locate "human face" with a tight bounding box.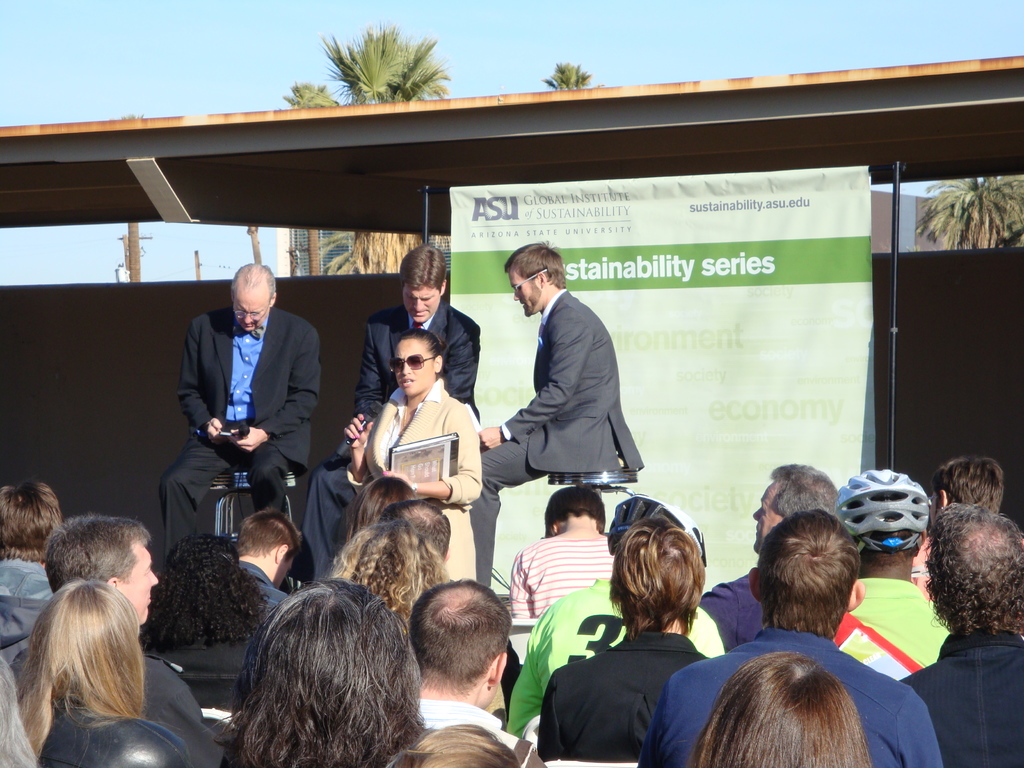
x1=396 y1=339 x2=434 y2=396.
